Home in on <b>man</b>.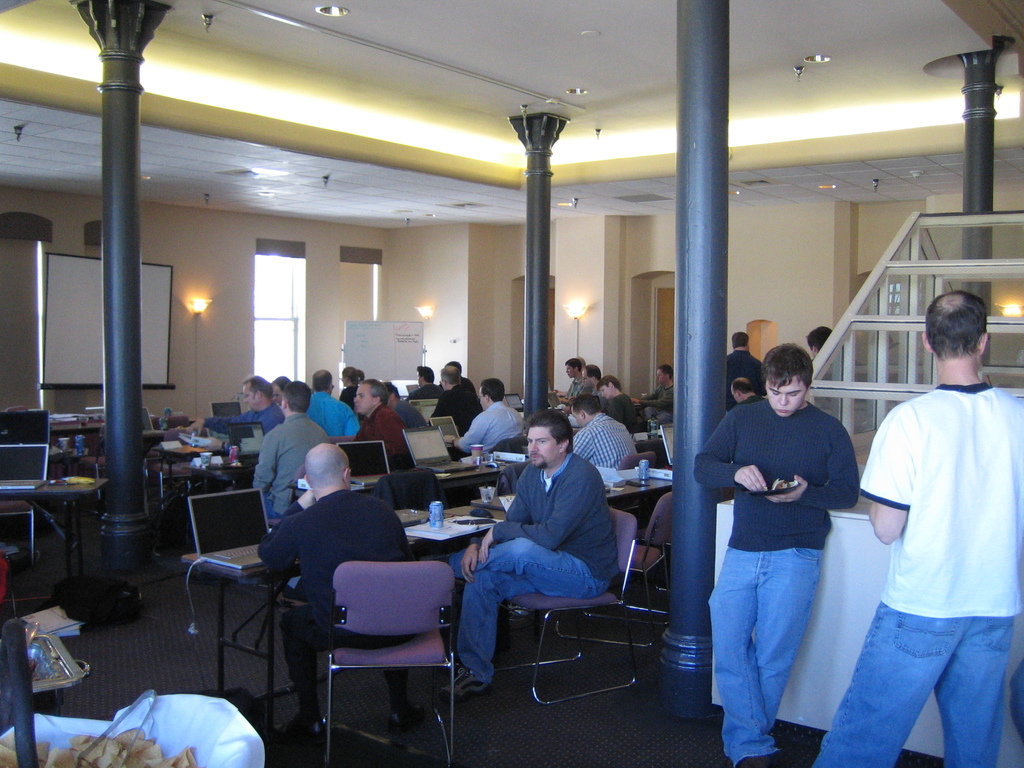
Homed in at 344/379/411/498.
